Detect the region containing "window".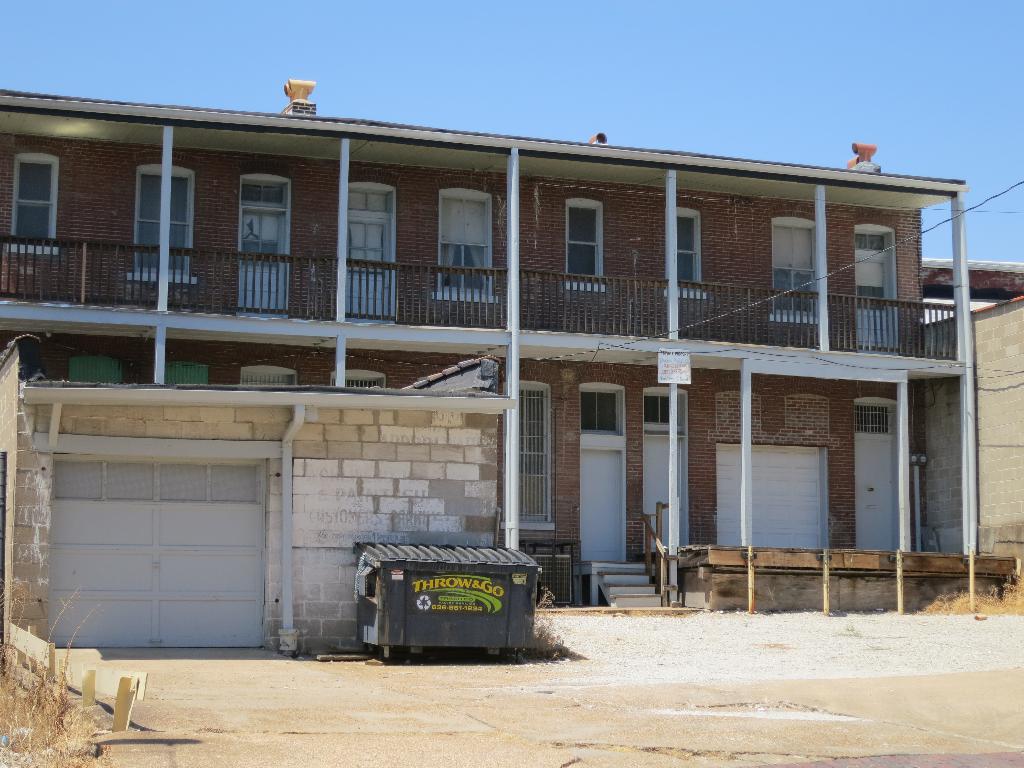
bbox=(66, 357, 122, 388).
